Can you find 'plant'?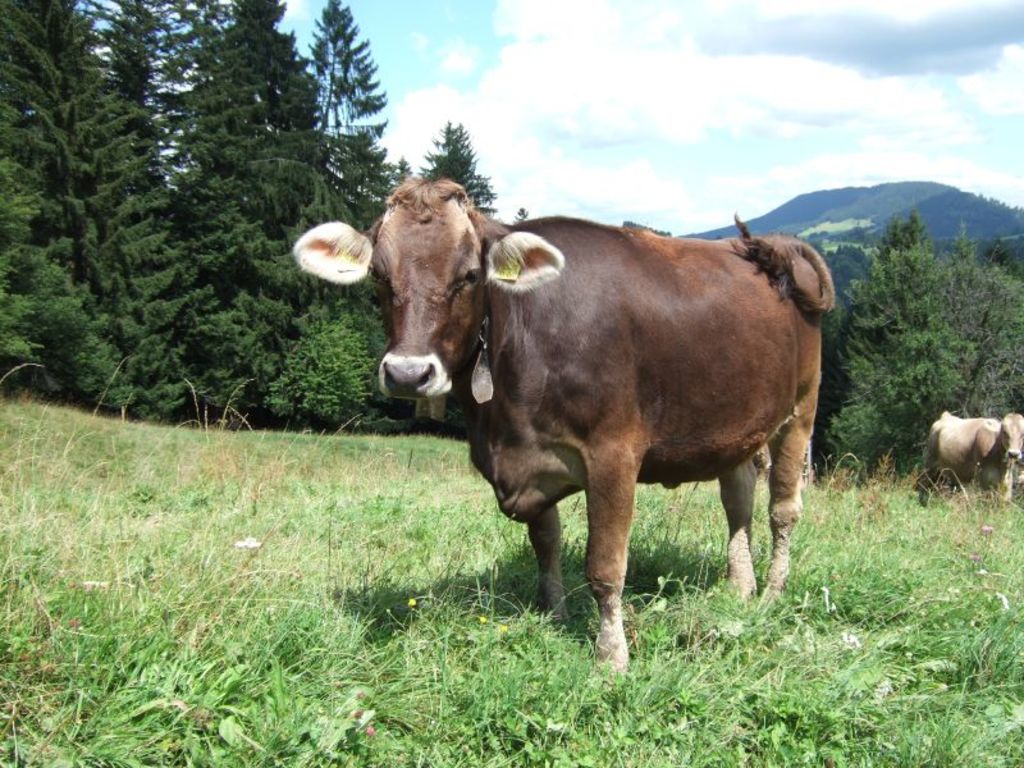
Yes, bounding box: {"x1": 372, "y1": 438, "x2": 398, "y2": 461}.
